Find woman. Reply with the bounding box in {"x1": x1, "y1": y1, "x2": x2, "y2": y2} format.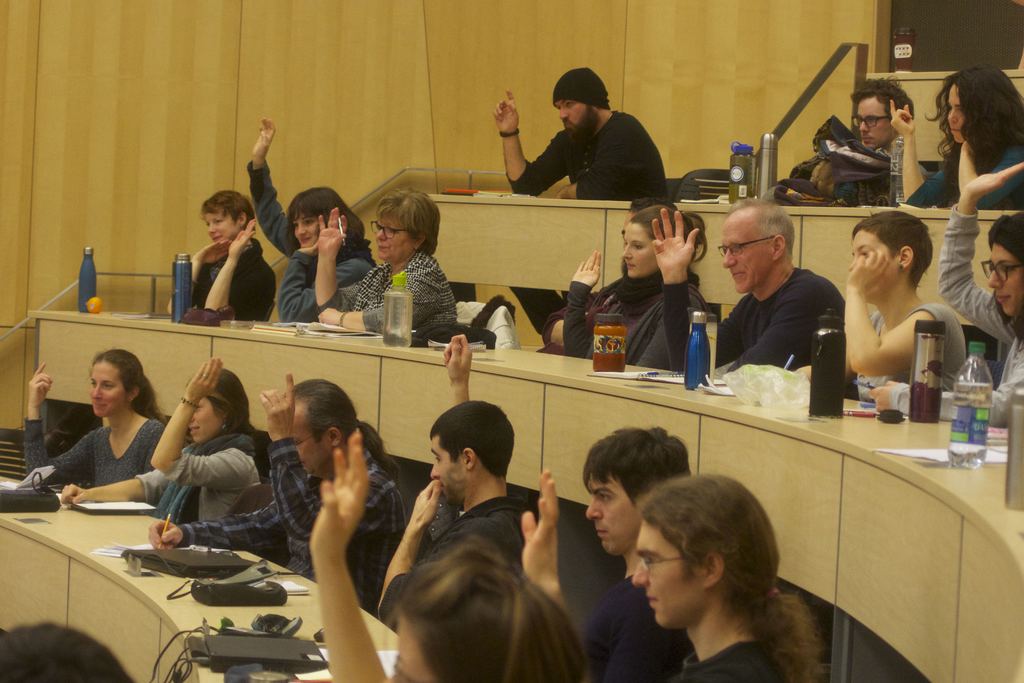
{"x1": 168, "y1": 188, "x2": 272, "y2": 336}.
